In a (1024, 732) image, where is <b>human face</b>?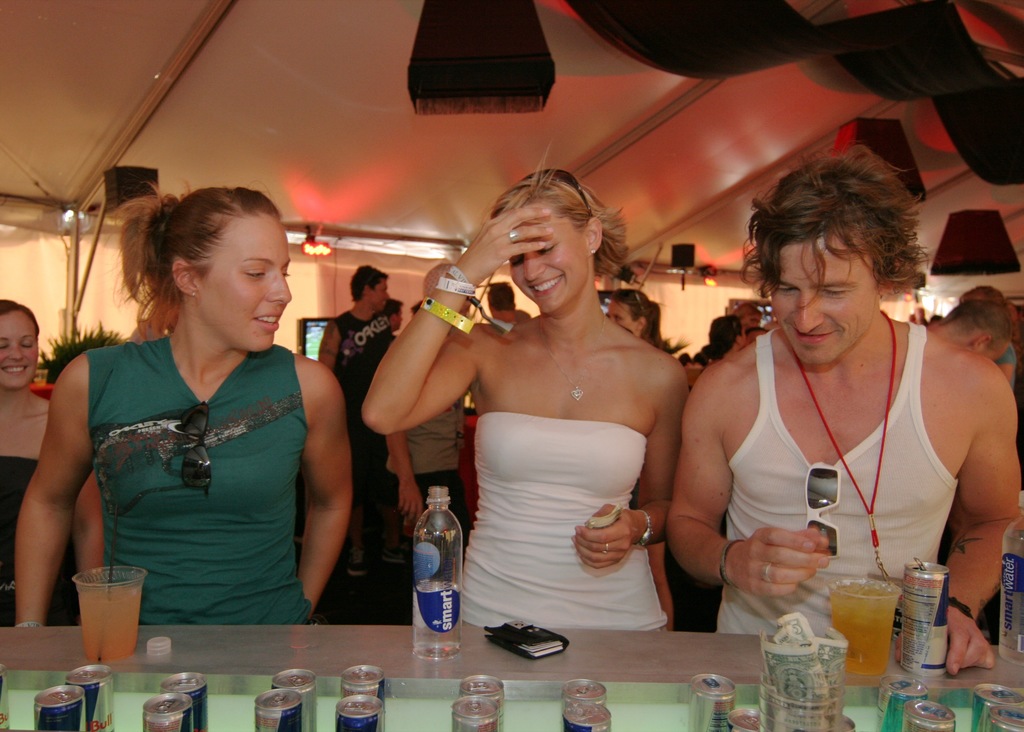
locate(372, 276, 390, 312).
